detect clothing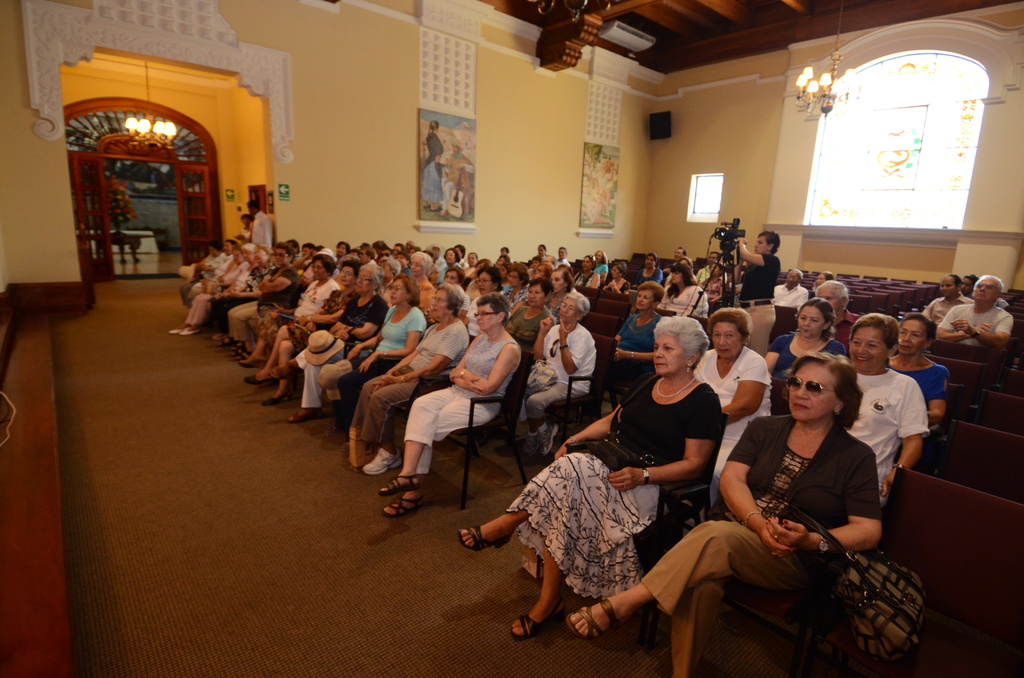
<box>184,252,250,323</box>
